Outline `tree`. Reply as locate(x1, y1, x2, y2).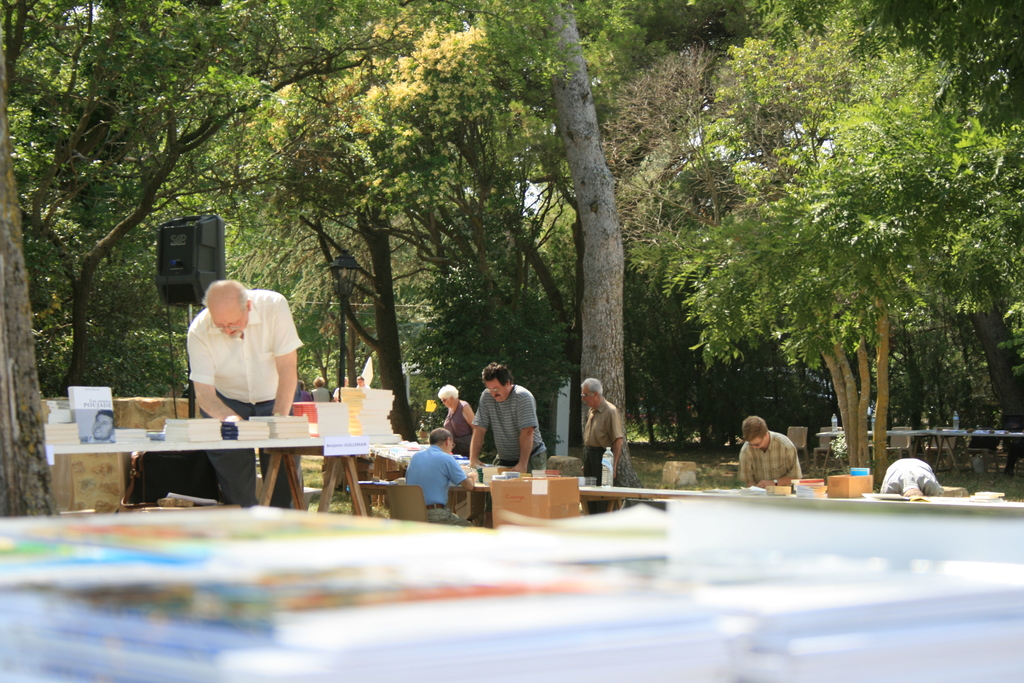
locate(620, 0, 1023, 503).
